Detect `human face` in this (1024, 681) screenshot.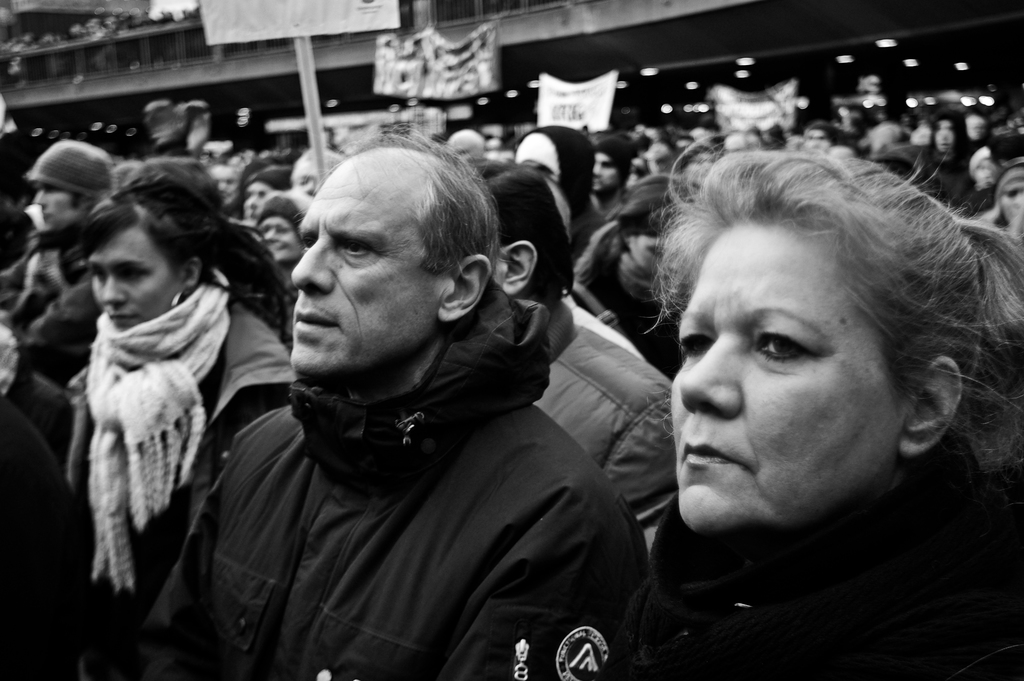
Detection: crop(36, 186, 79, 232).
